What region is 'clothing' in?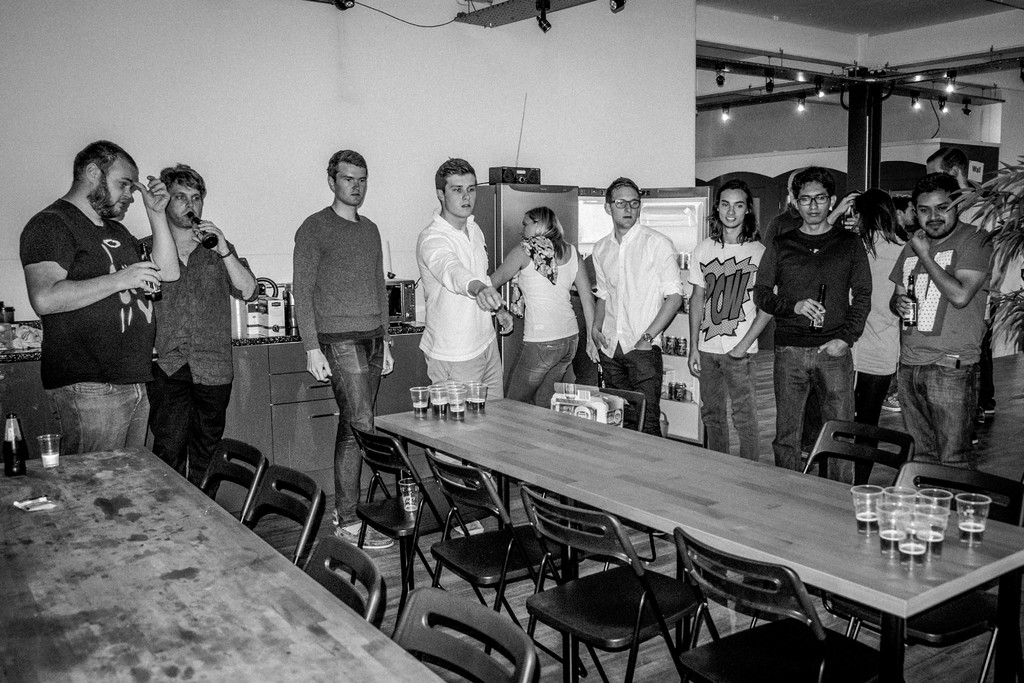
BBox(605, 350, 673, 432).
